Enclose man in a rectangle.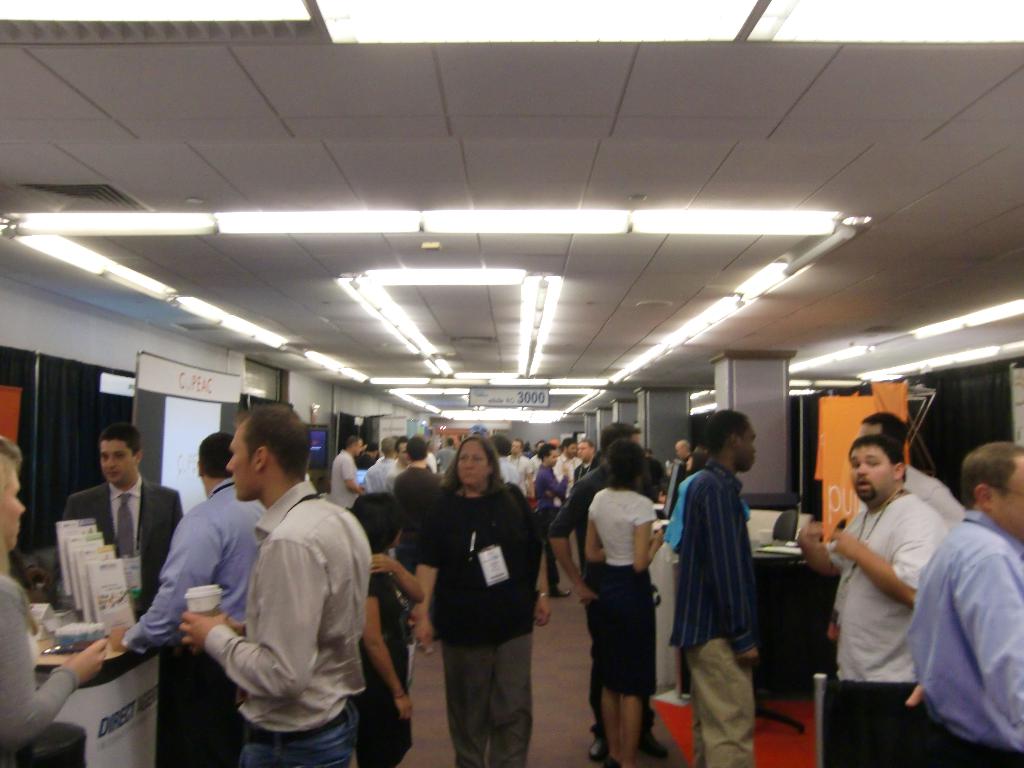
l=546, t=423, r=643, b=759.
